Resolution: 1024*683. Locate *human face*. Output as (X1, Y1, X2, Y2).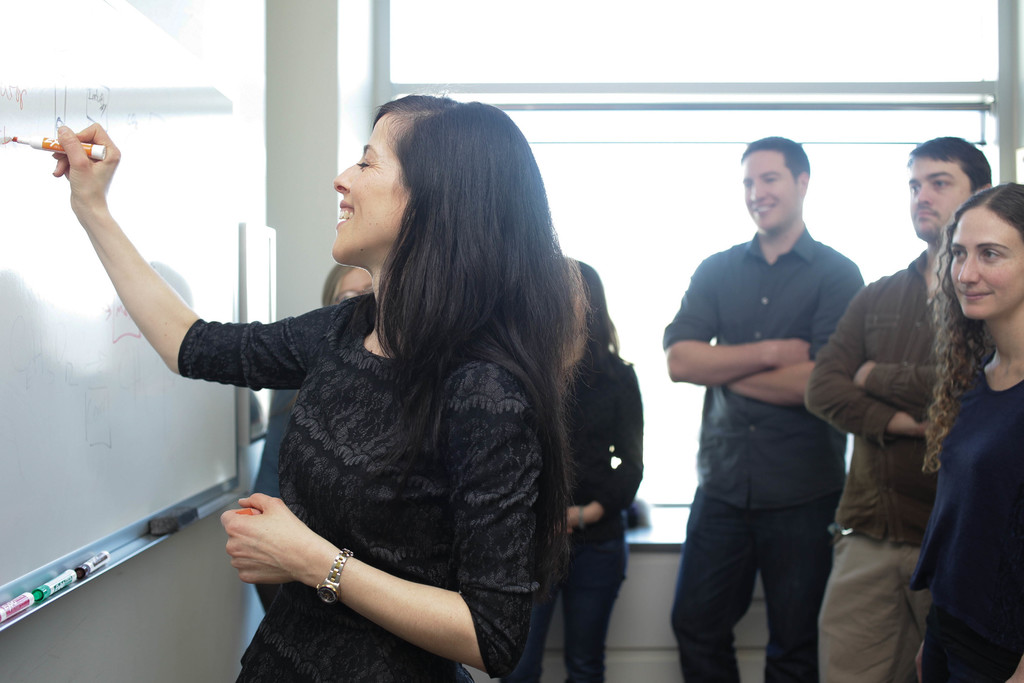
(950, 206, 1023, 318).
